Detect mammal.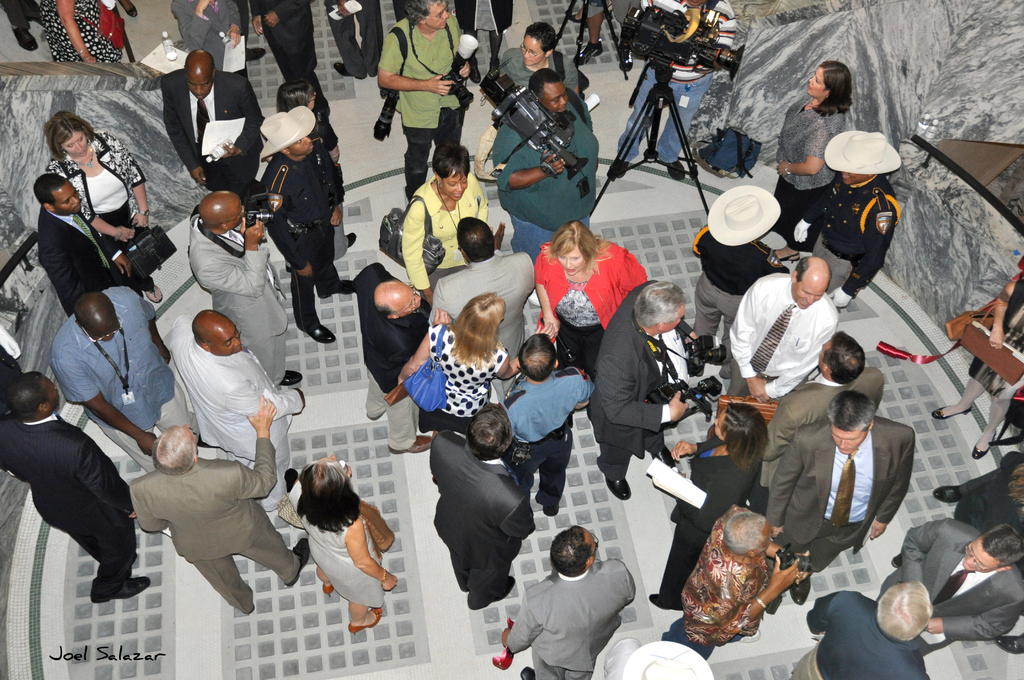
Detected at 643, 400, 769, 613.
